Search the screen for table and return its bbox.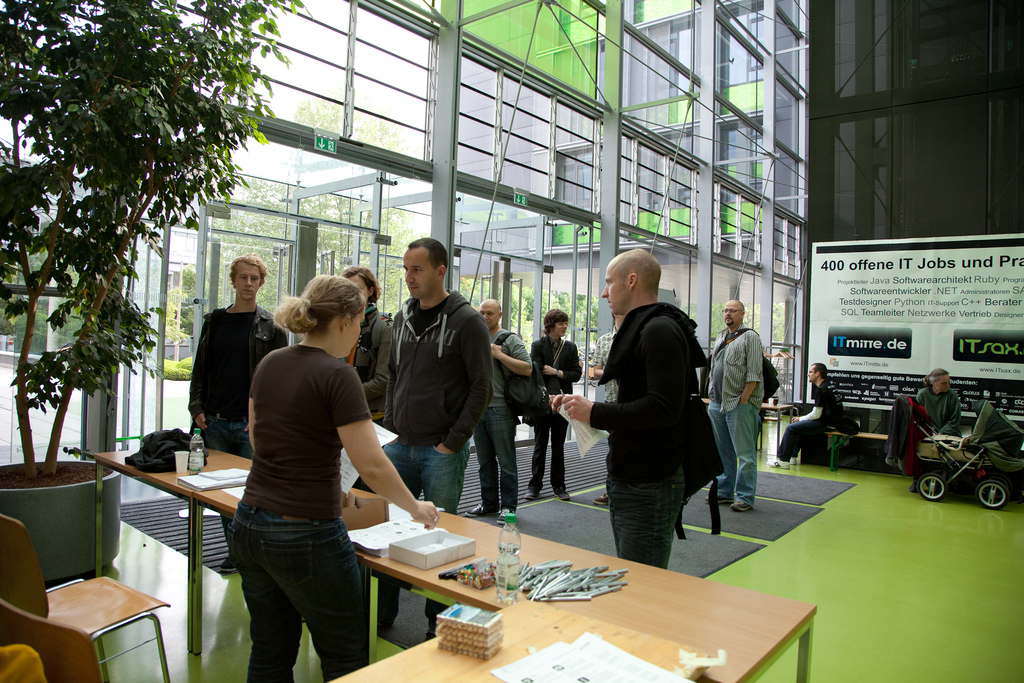
Found: (x1=191, y1=493, x2=397, y2=658).
